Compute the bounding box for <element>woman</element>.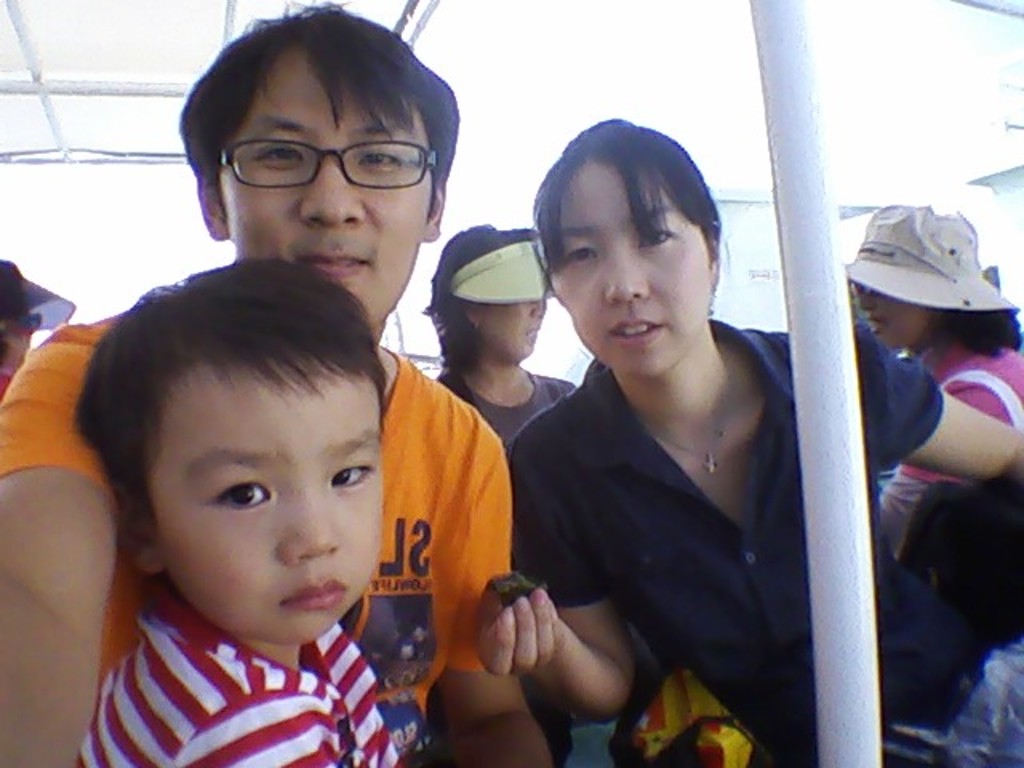
(x1=485, y1=107, x2=1022, y2=758).
